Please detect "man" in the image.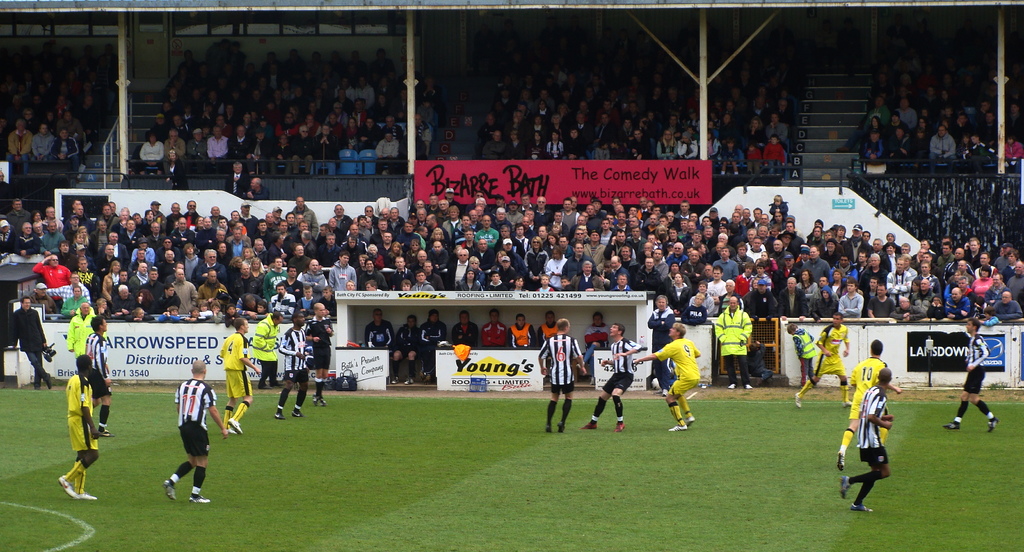
locate(151, 362, 212, 510).
